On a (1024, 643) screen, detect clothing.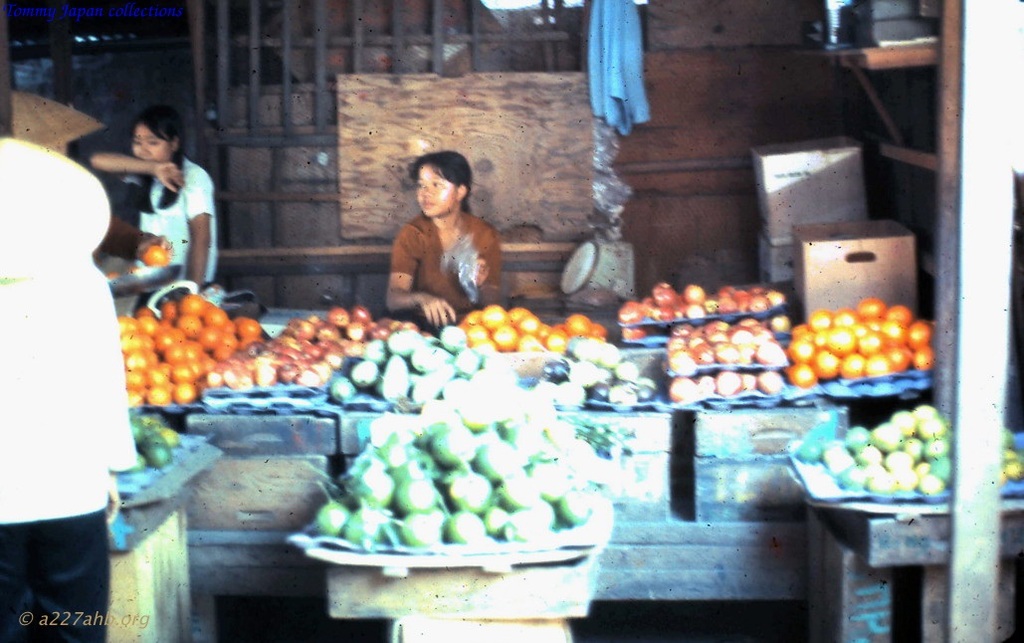
<region>121, 156, 219, 285</region>.
